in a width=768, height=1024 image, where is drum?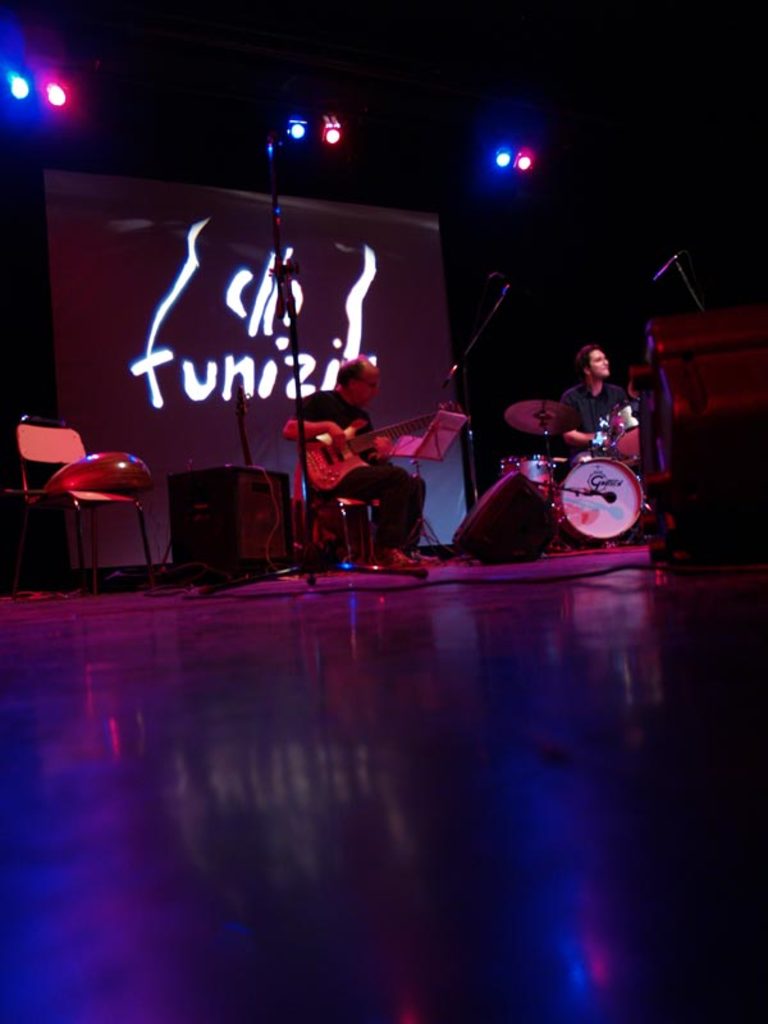
{"left": 500, "top": 453, "right": 556, "bottom": 500}.
